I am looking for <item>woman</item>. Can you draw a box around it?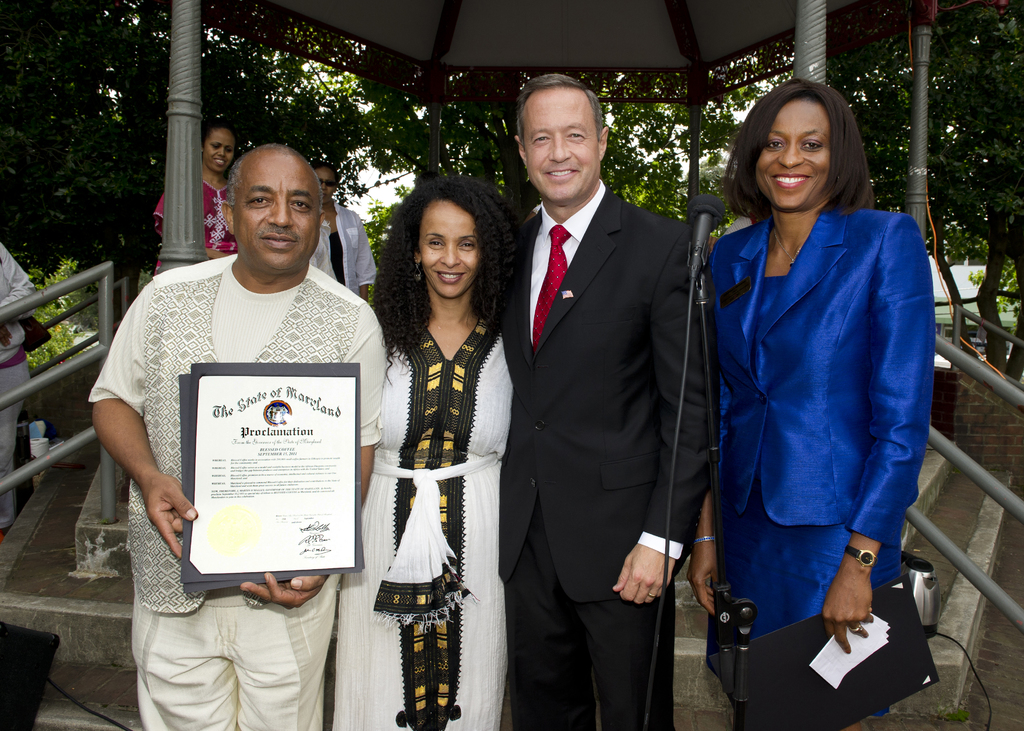
Sure, the bounding box is locate(314, 163, 376, 301).
